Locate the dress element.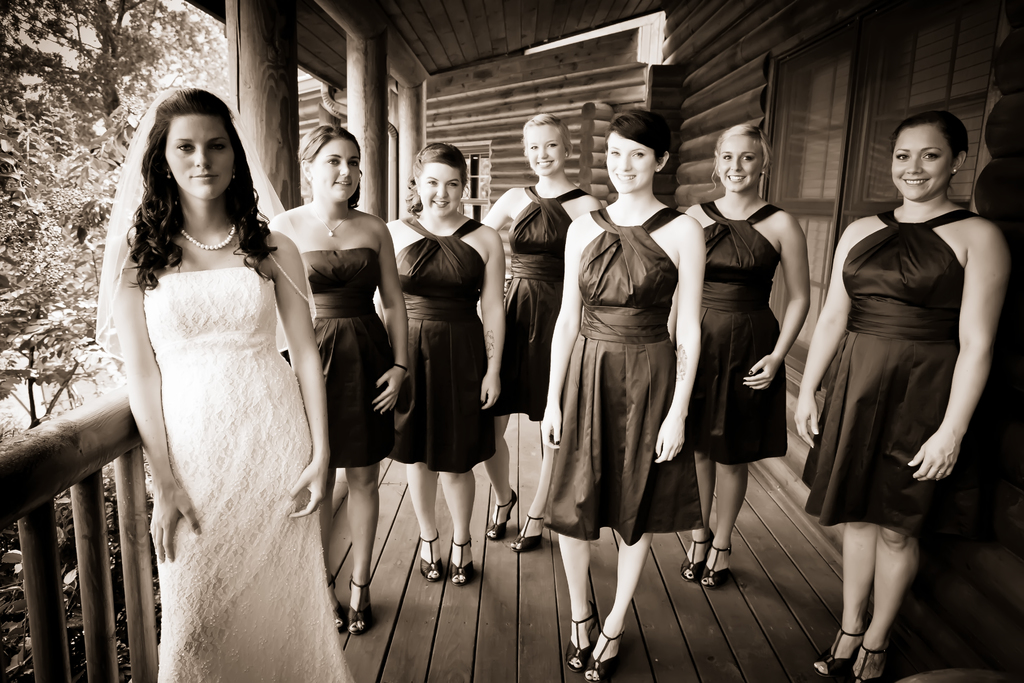
Element bbox: {"left": 682, "top": 199, "right": 788, "bottom": 463}.
